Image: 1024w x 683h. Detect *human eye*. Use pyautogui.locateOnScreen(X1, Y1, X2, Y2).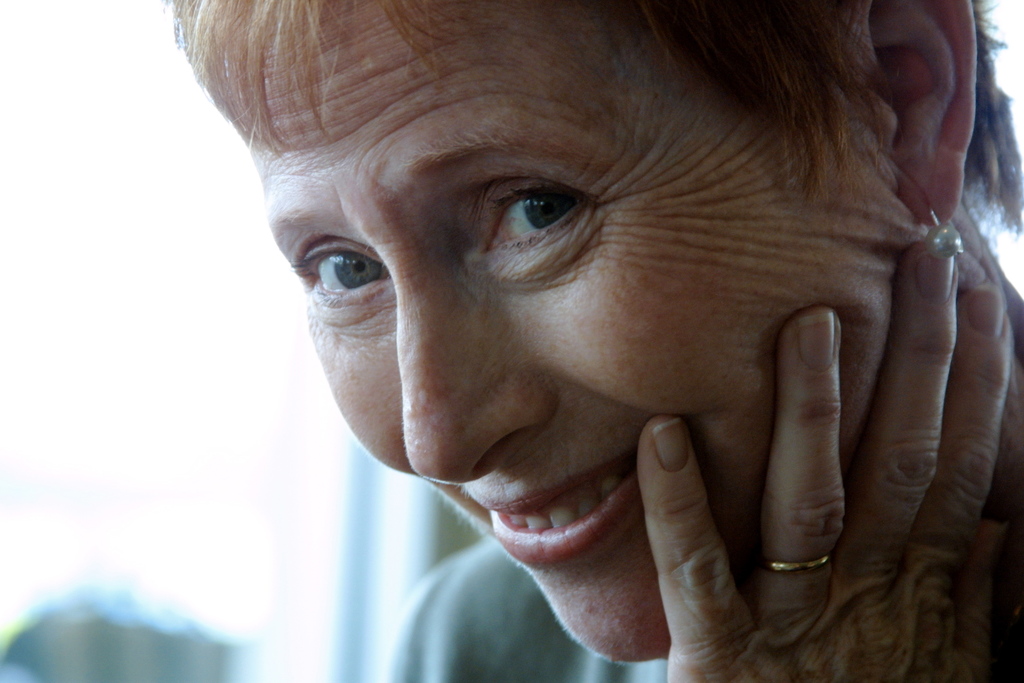
pyautogui.locateOnScreen(459, 177, 604, 278).
